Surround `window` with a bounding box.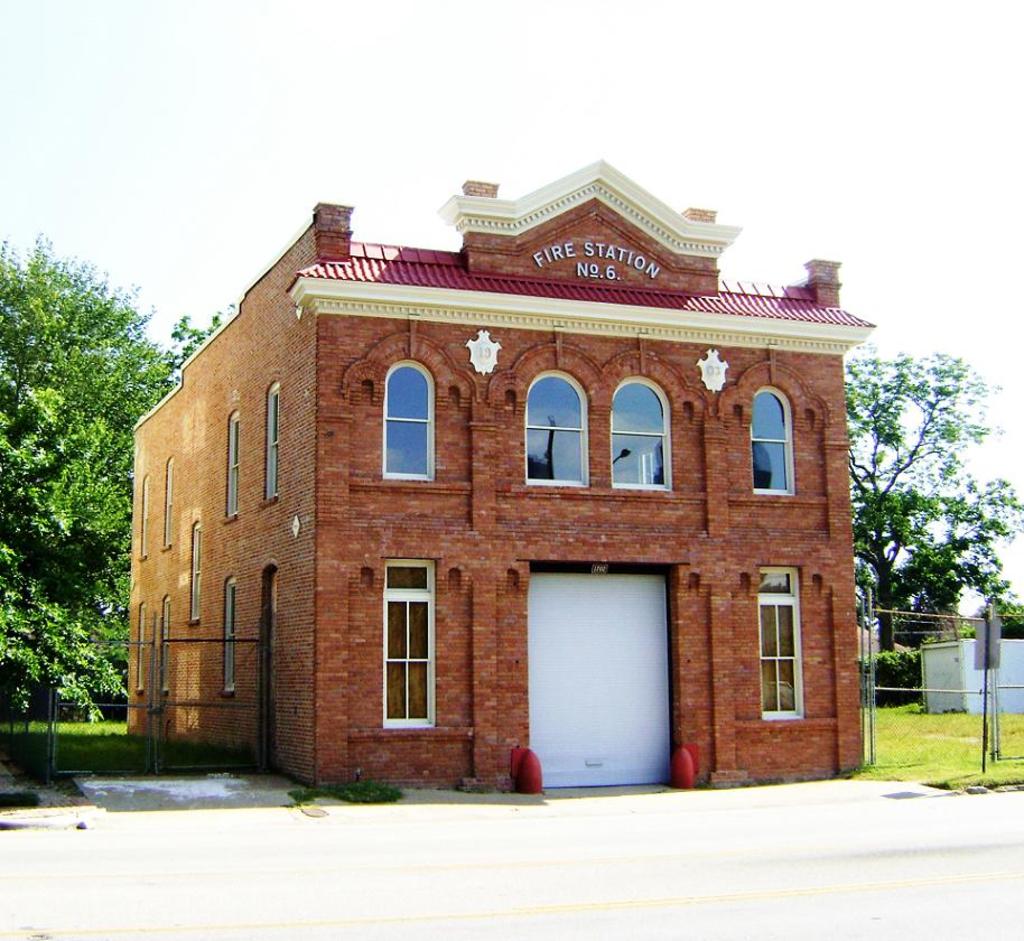
select_region(158, 447, 186, 555).
